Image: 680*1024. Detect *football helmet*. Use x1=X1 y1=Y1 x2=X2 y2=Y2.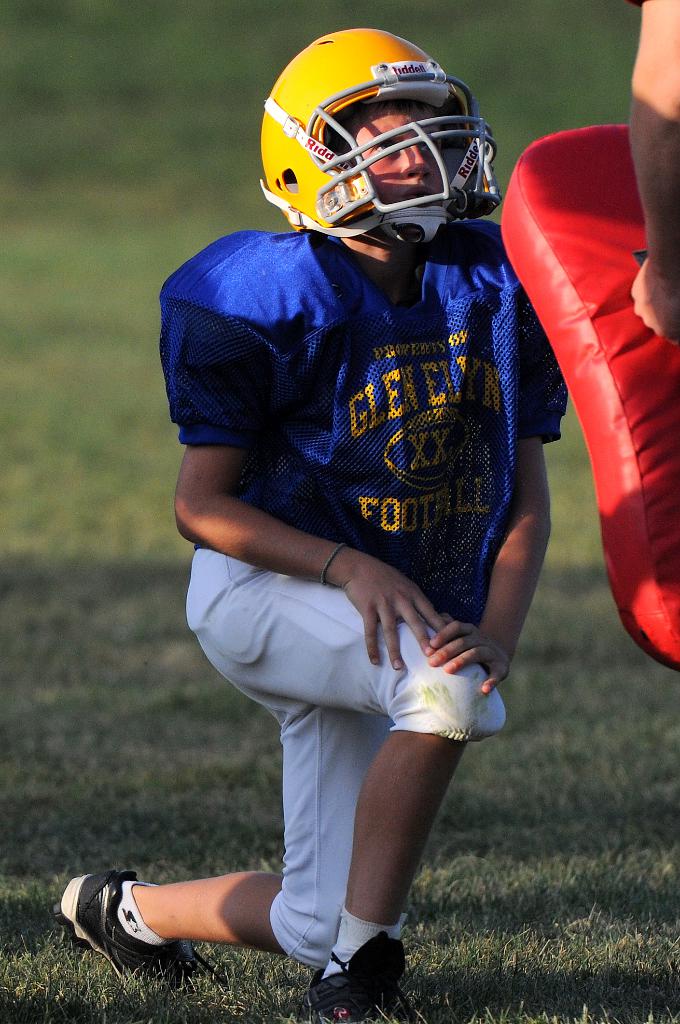
x1=272 y1=34 x2=501 y2=278.
